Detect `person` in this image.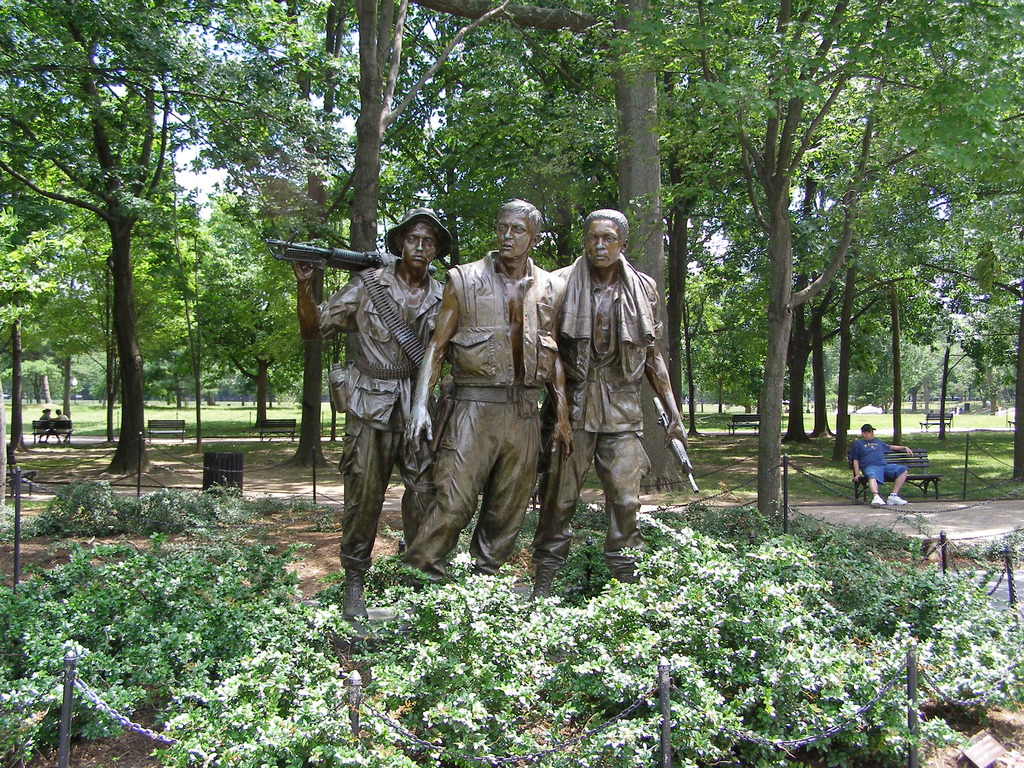
Detection: (x1=849, y1=419, x2=915, y2=509).
